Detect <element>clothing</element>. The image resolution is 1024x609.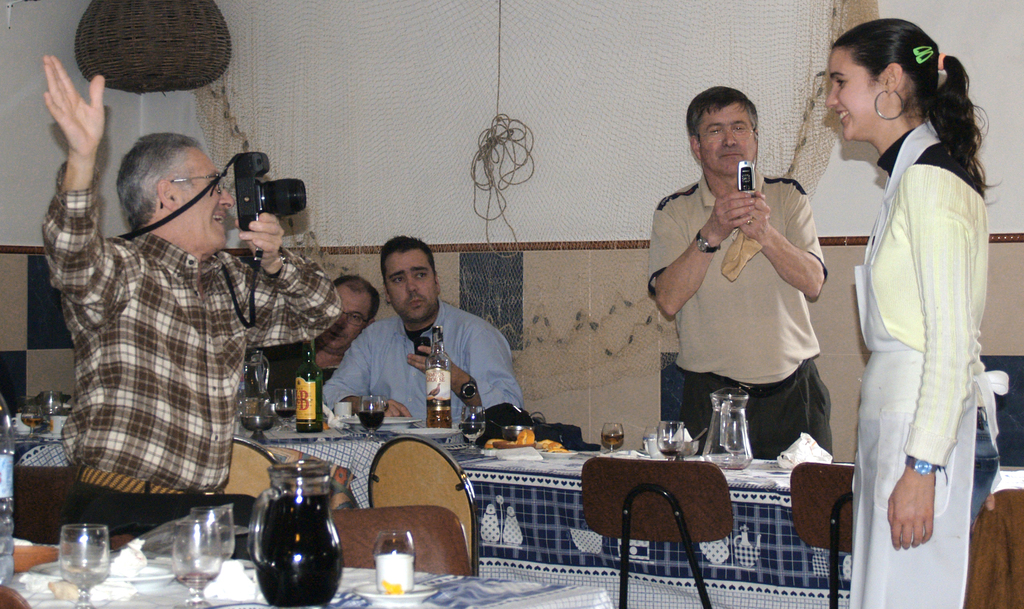
<region>244, 341, 339, 403</region>.
